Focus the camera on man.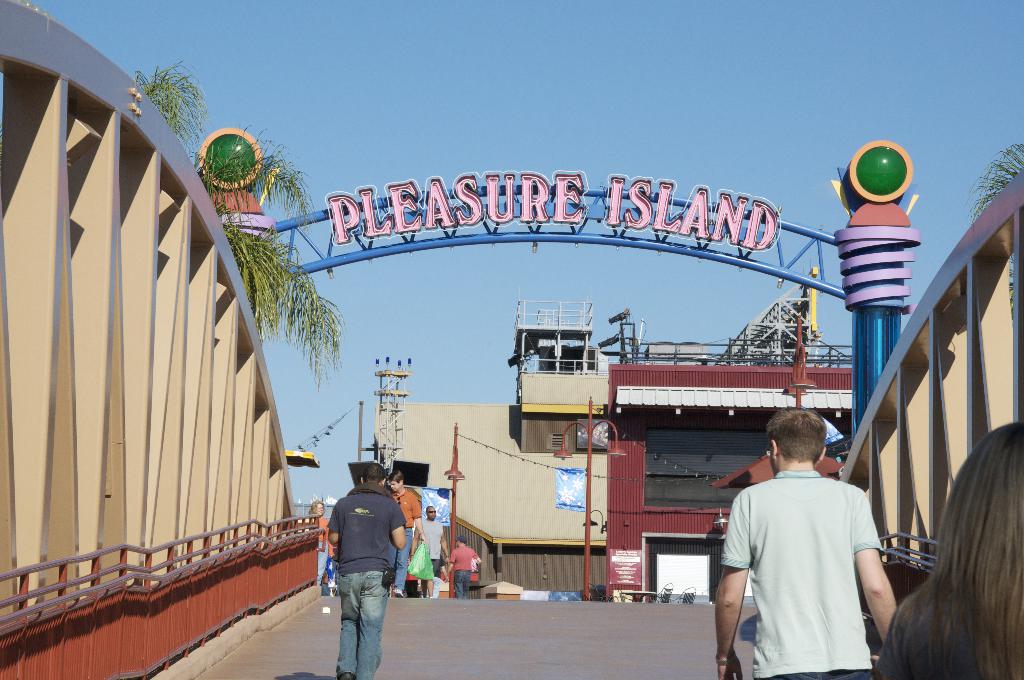
Focus region: 418 501 445 590.
